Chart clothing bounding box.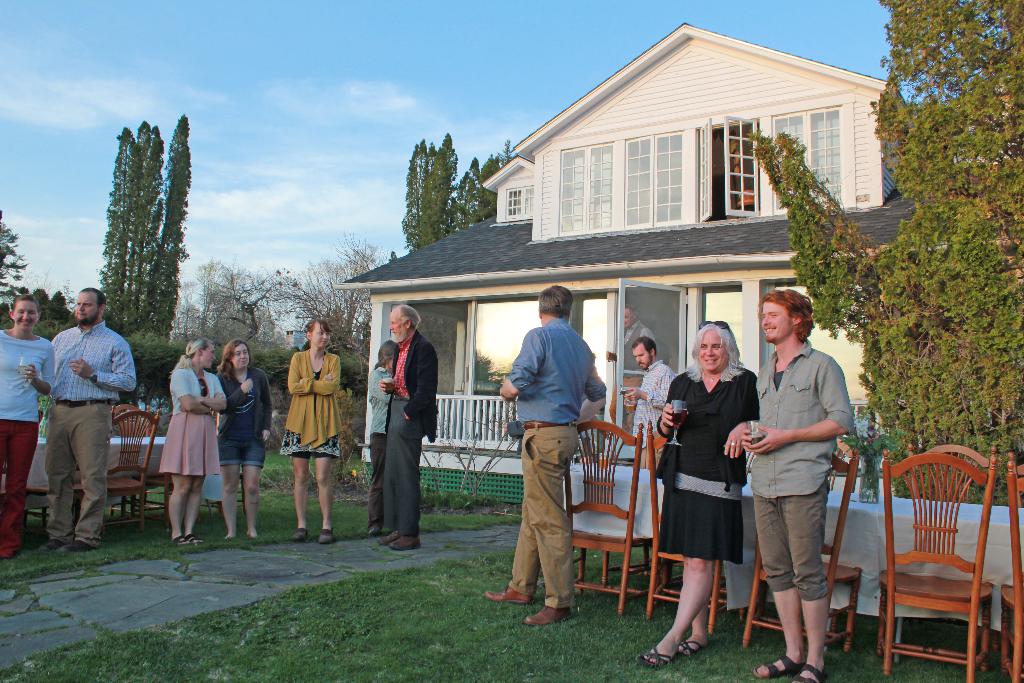
Charted: box=[655, 368, 760, 568].
